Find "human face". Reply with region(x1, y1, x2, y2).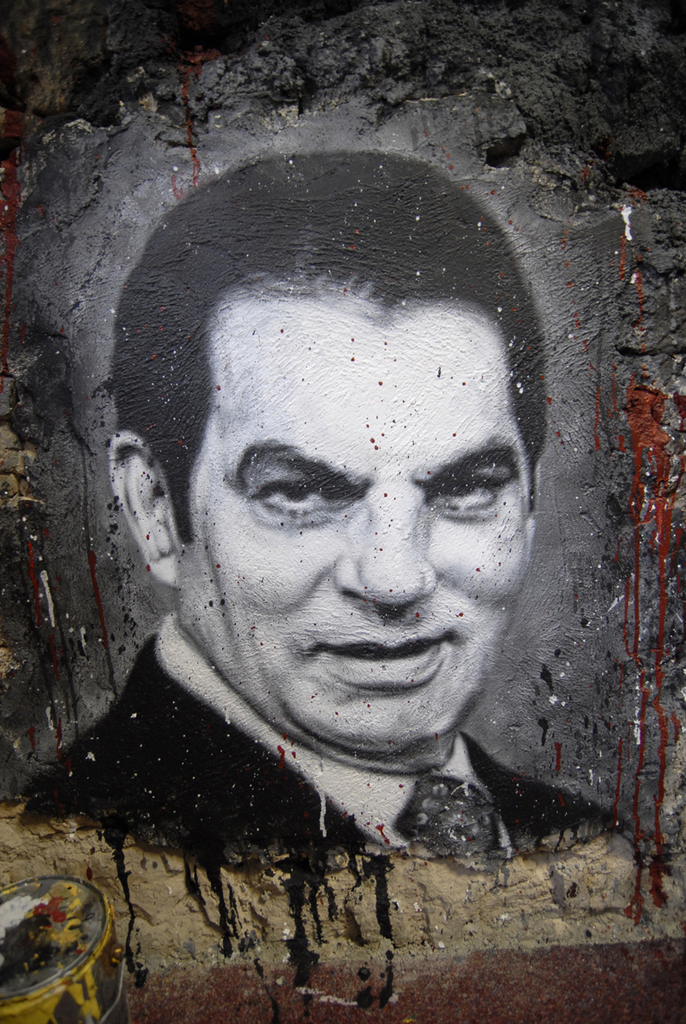
region(178, 272, 529, 748).
